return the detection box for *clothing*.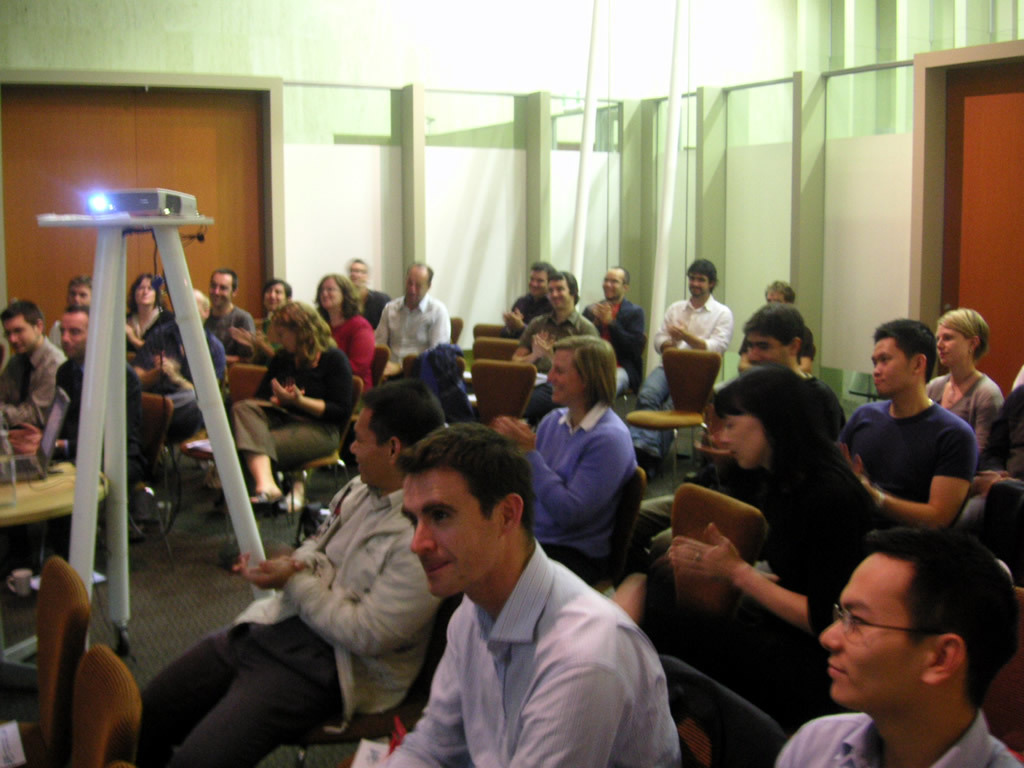
bbox(976, 477, 1018, 588).
